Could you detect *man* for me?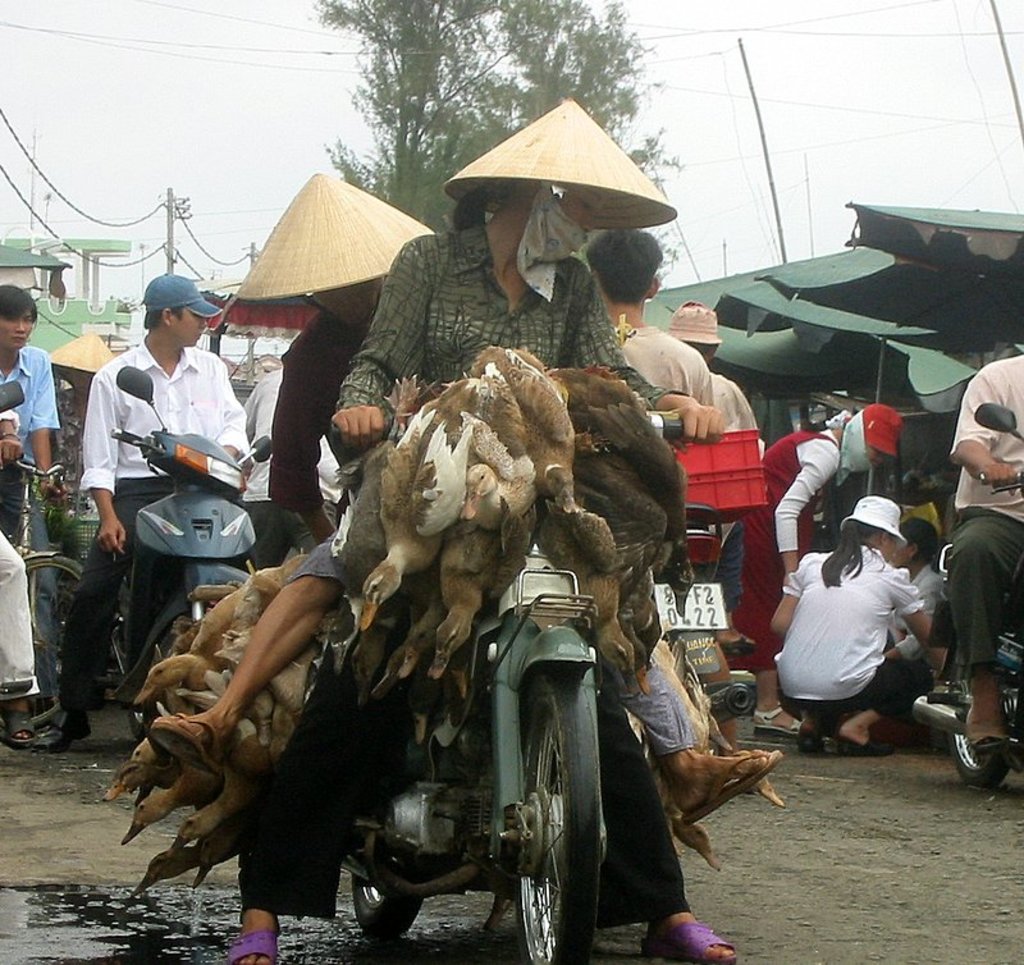
Detection result: left=63, top=273, right=274, bottom=644.
